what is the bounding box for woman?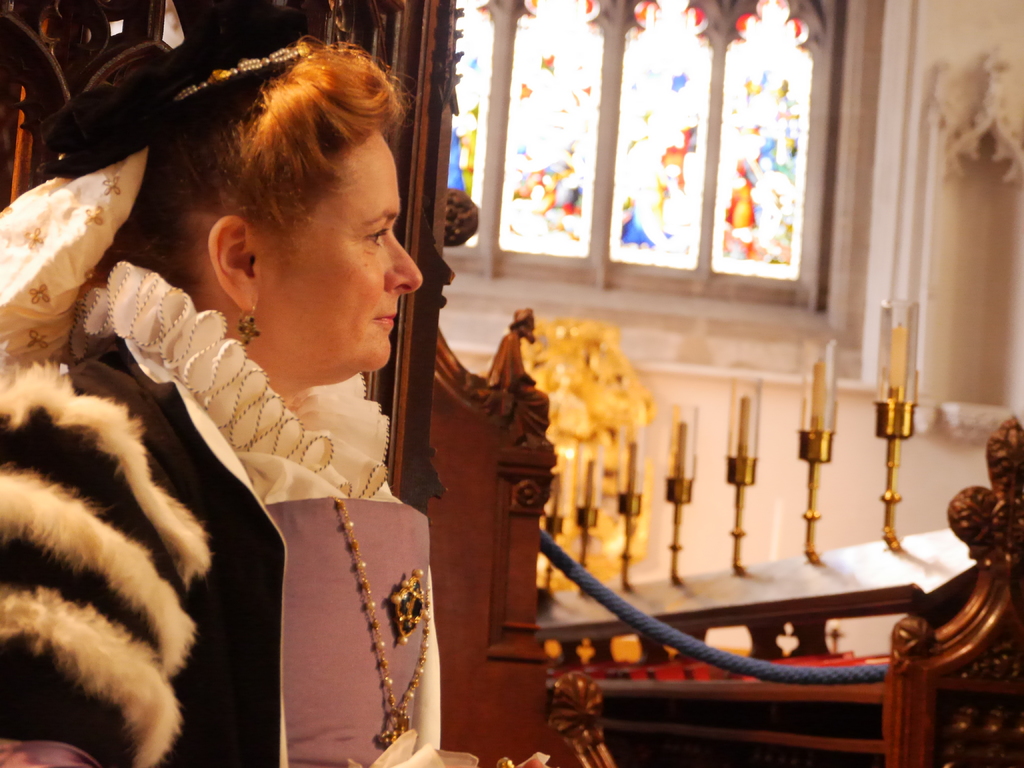
box(43, 59, 469, 741).
